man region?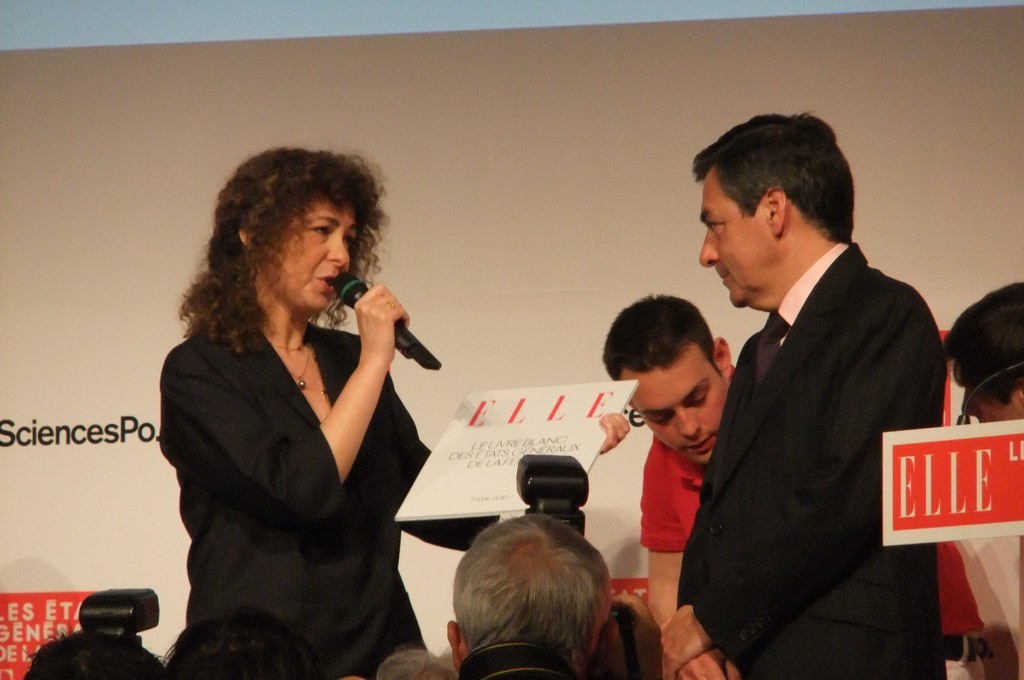
445:514:613:679
